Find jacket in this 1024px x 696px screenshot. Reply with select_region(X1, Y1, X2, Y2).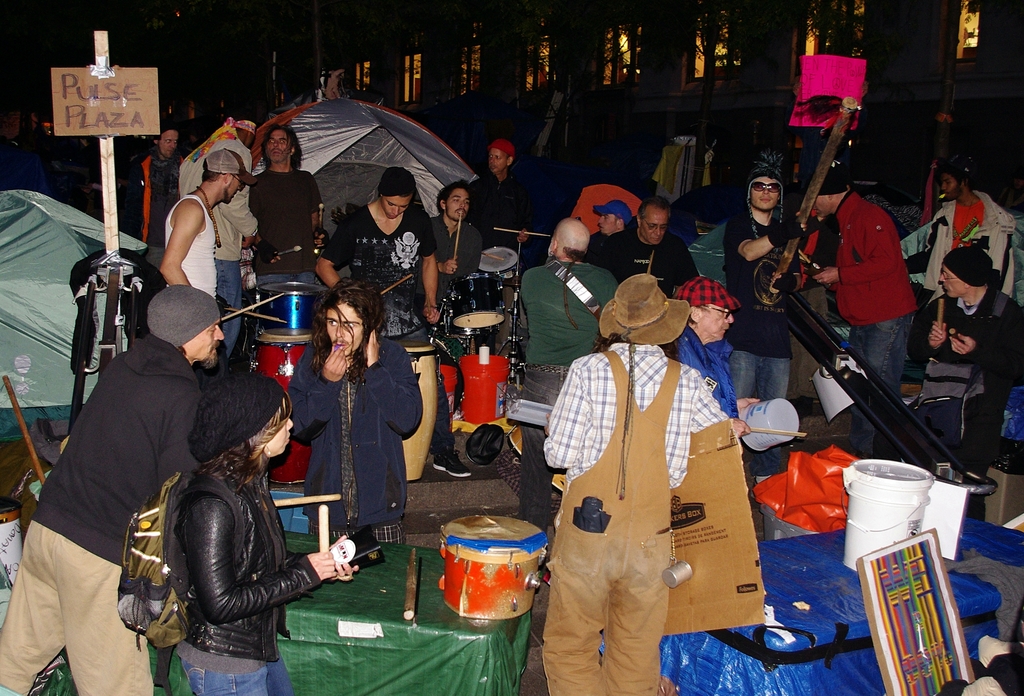
select_region(835, 190, 915, 328).
